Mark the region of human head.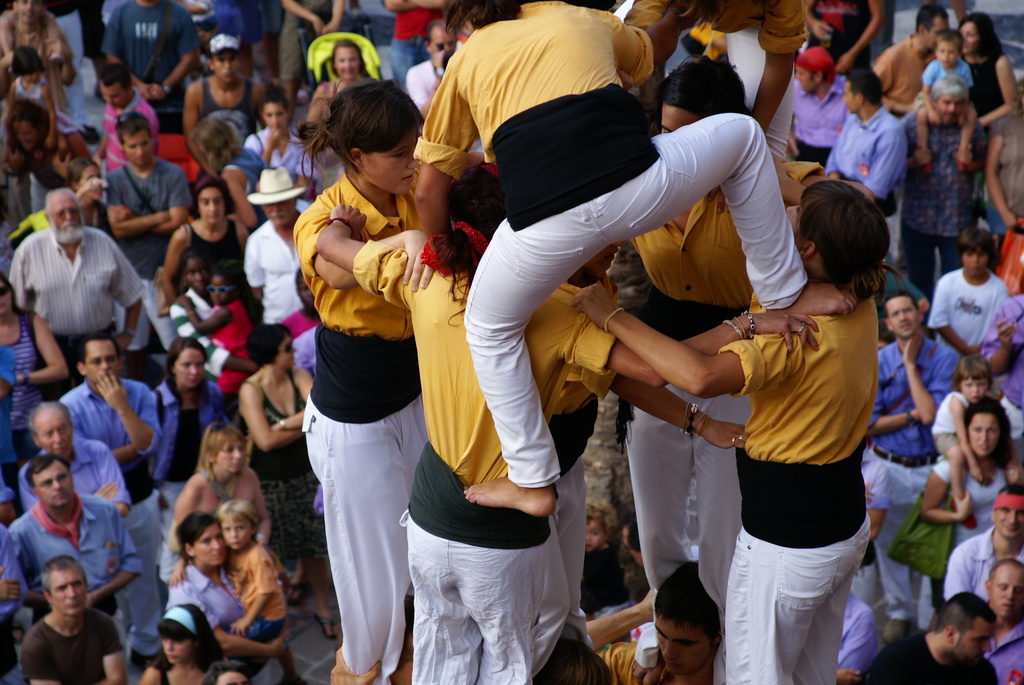
Region: {"left": 44, "top": 185, "right": 88, "bottom": 242}.
